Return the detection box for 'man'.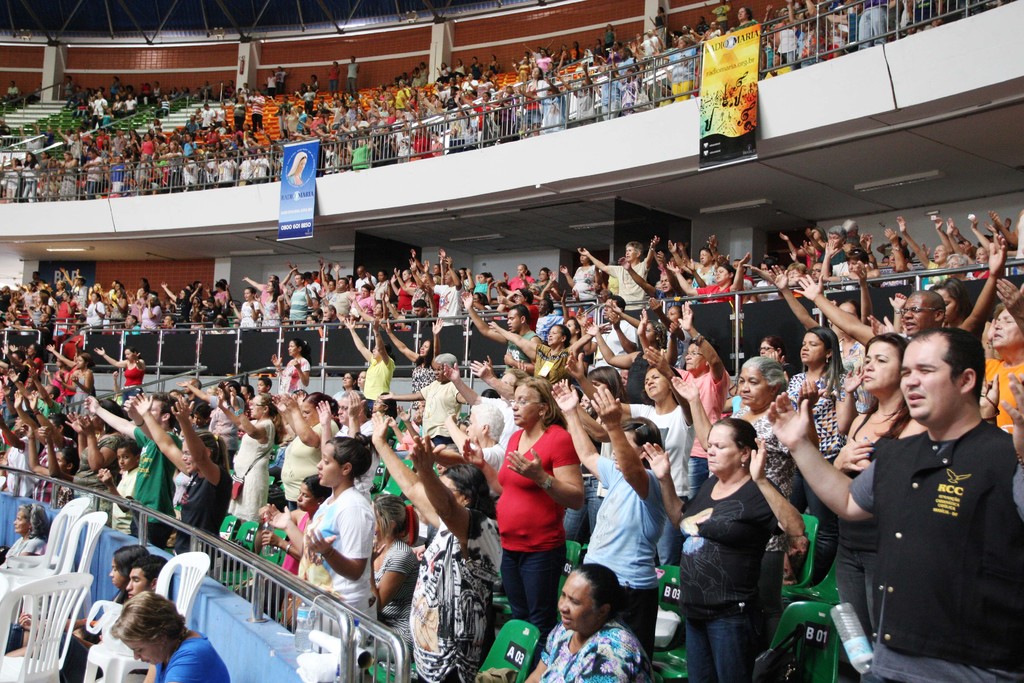
Rect(424, 256, 463, 348).
